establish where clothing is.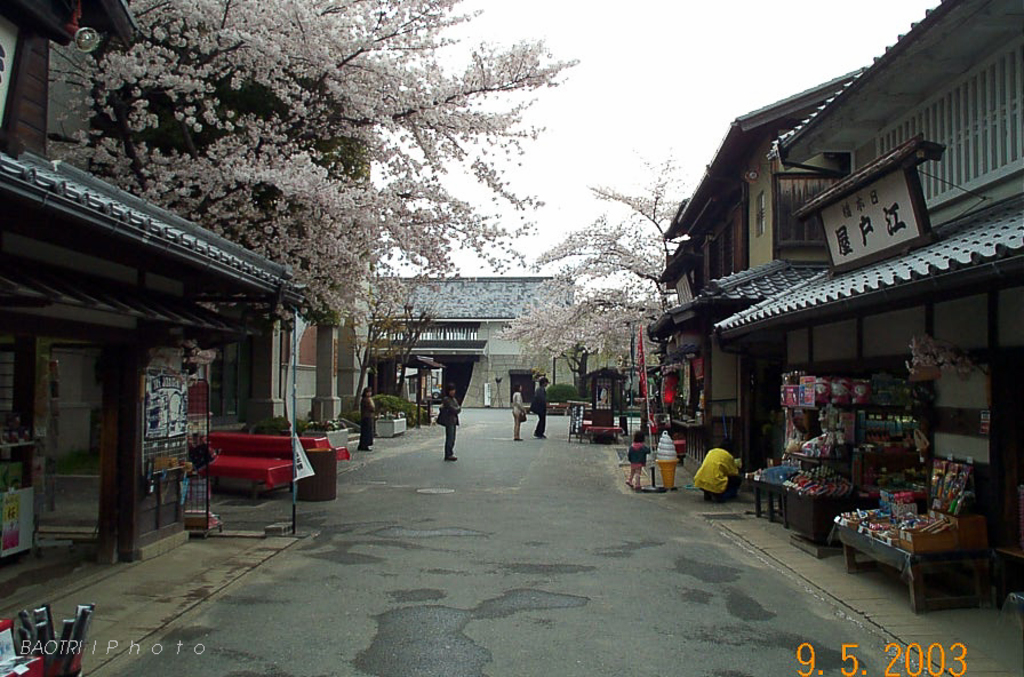
Established at 512, 390, 529, 441.
